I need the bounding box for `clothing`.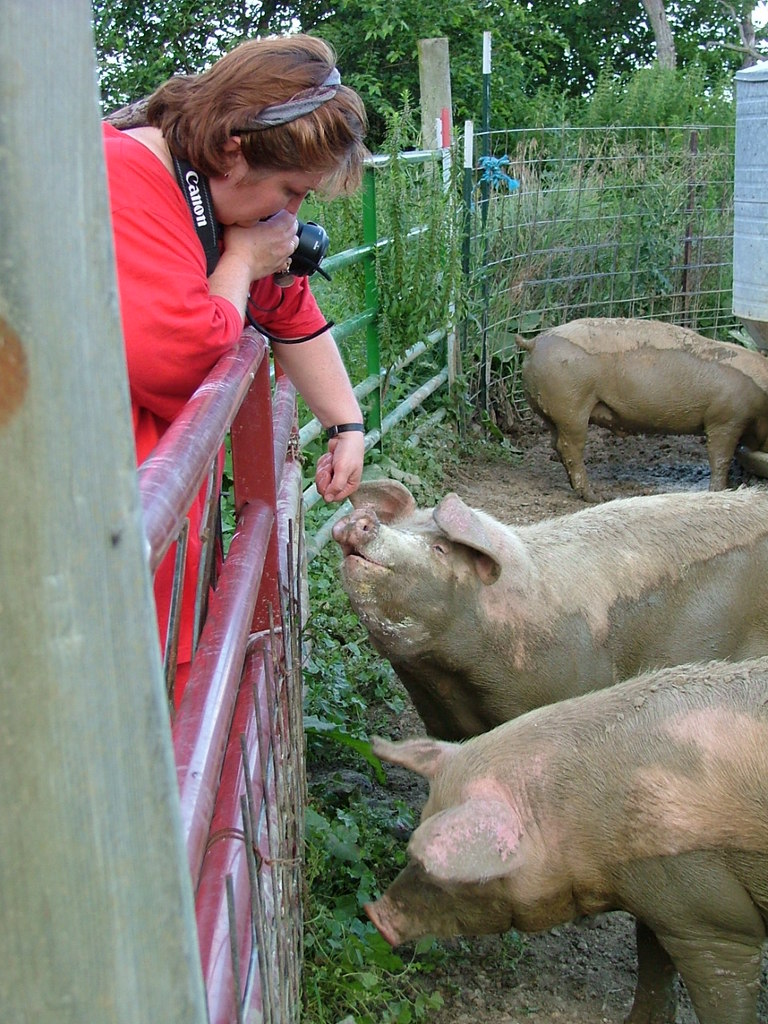
Here it is: 114 82 360 626.
